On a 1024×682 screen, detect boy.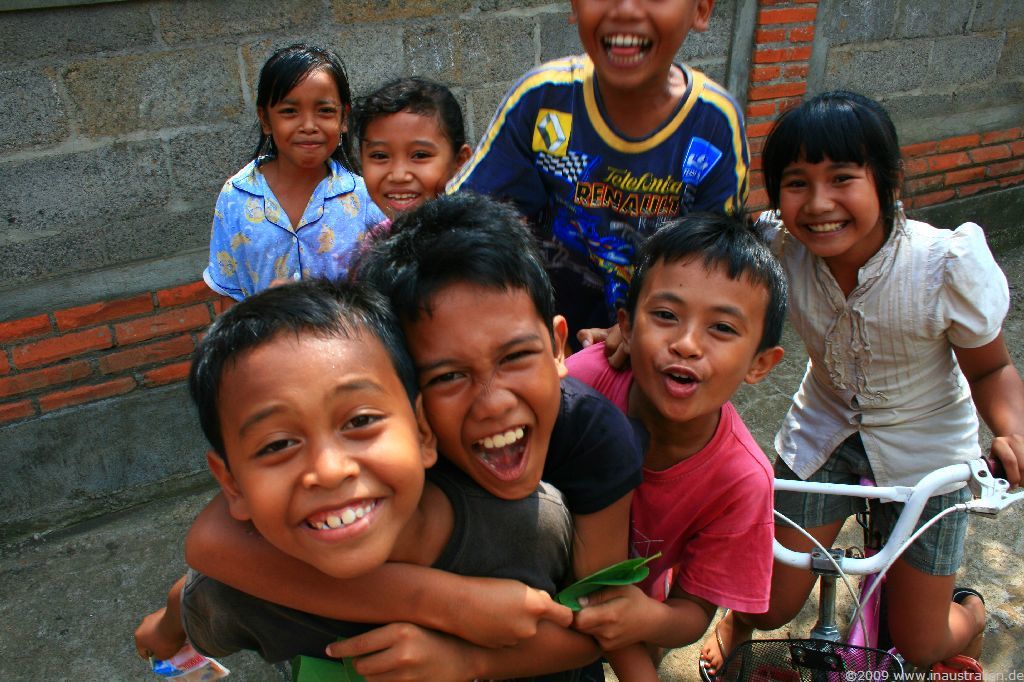
439:0:757:289.
